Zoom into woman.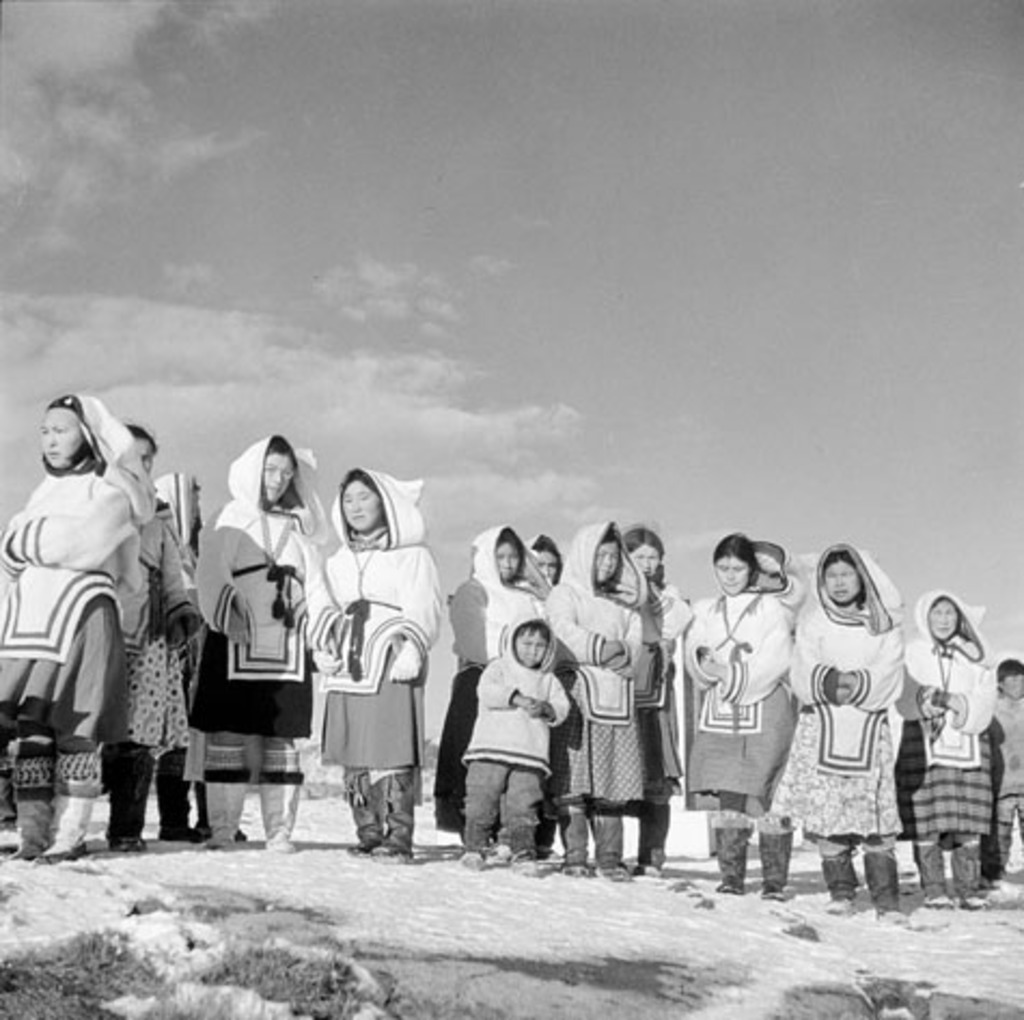
Zoom target: 530 520 651 884.
